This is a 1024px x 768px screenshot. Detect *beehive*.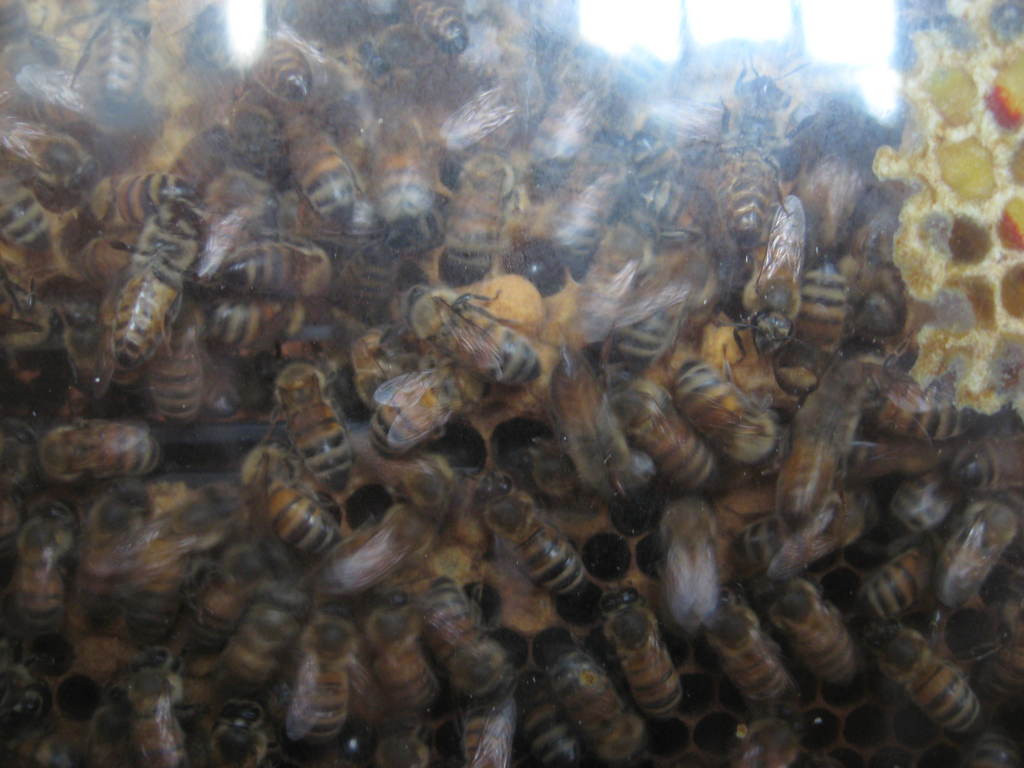
box(0, 0, 1023, 767).
